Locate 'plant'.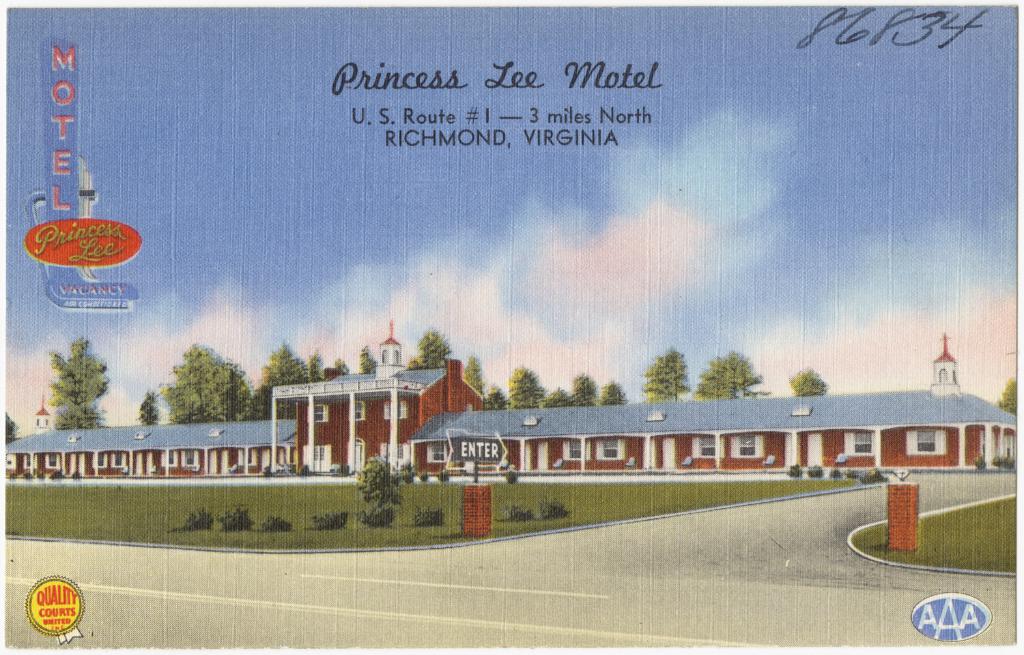
Bounding box: <region>181, 502, 219, 534</region>.
